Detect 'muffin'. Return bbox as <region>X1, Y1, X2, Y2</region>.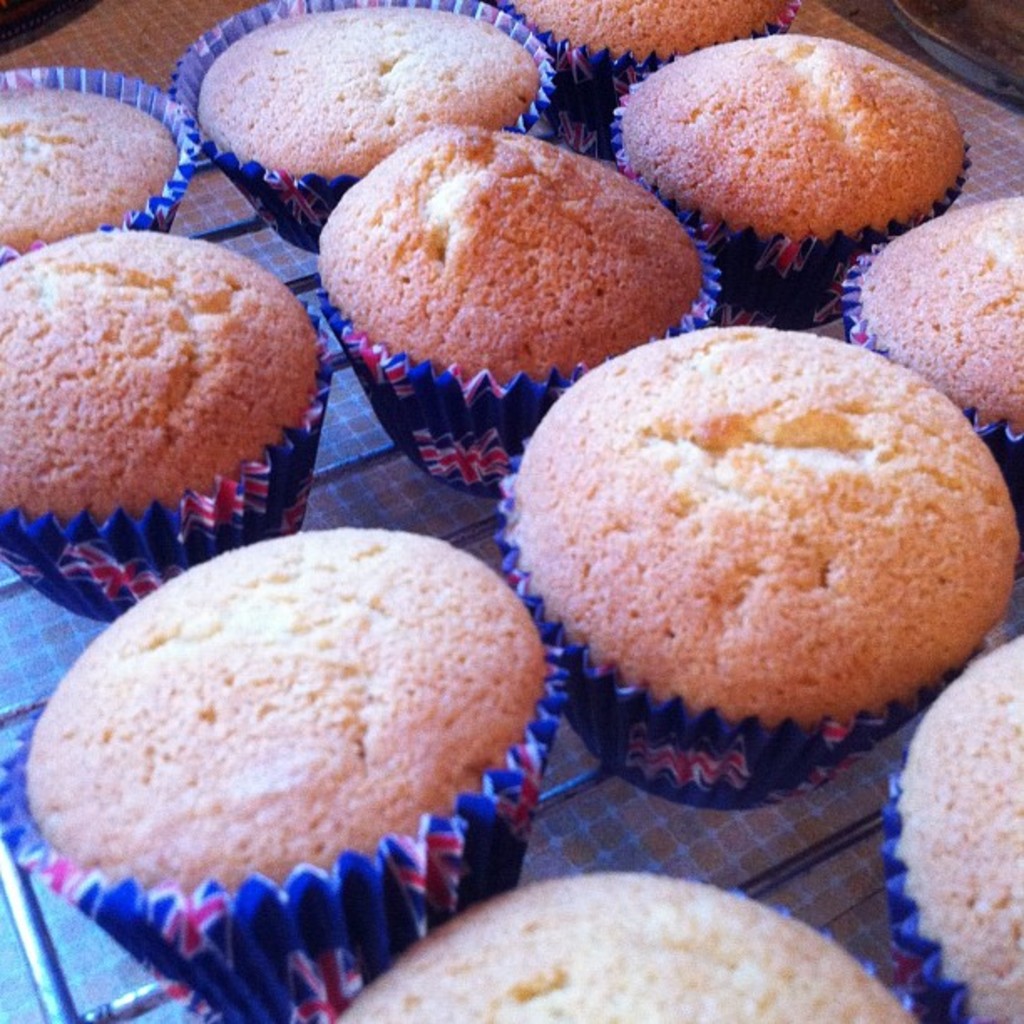
<region>828, 184, 1022, 502</region>.
